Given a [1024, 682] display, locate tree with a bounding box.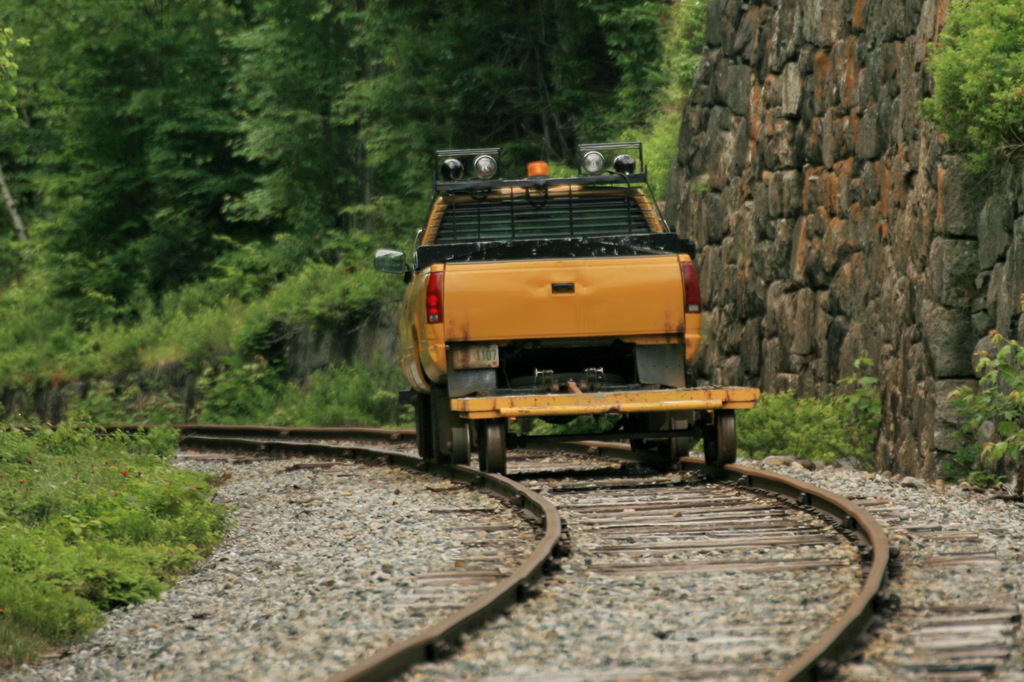
Located: 221 1 348 240.
